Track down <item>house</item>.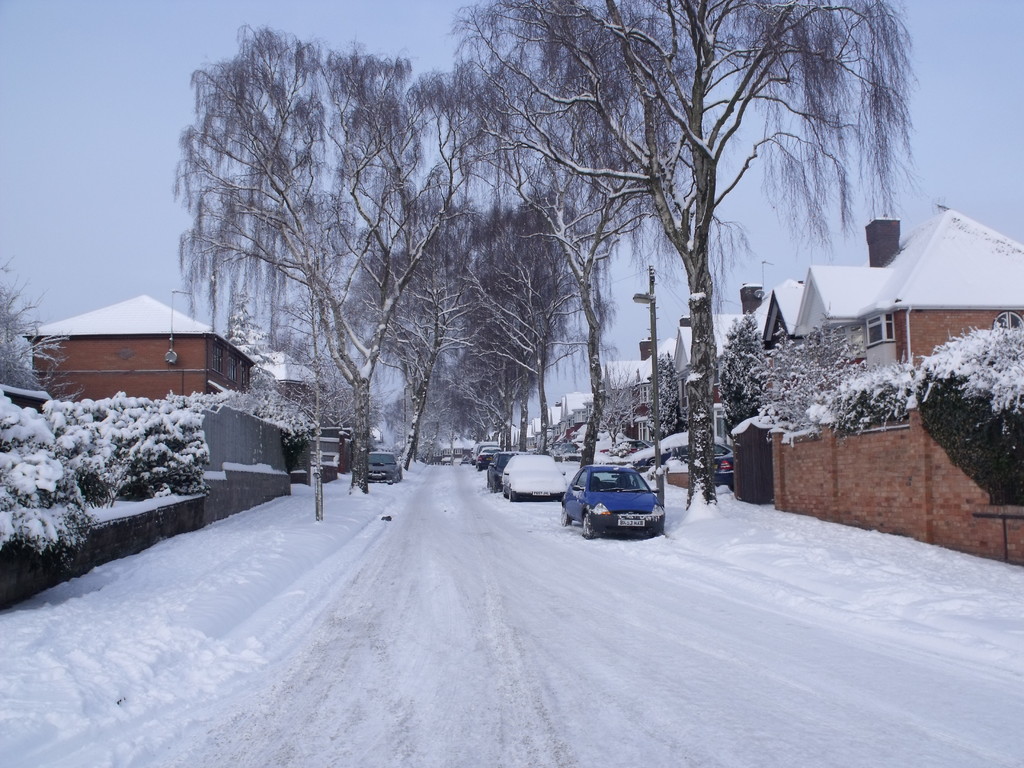
Tracked to box(595, 372, 627, 429).
